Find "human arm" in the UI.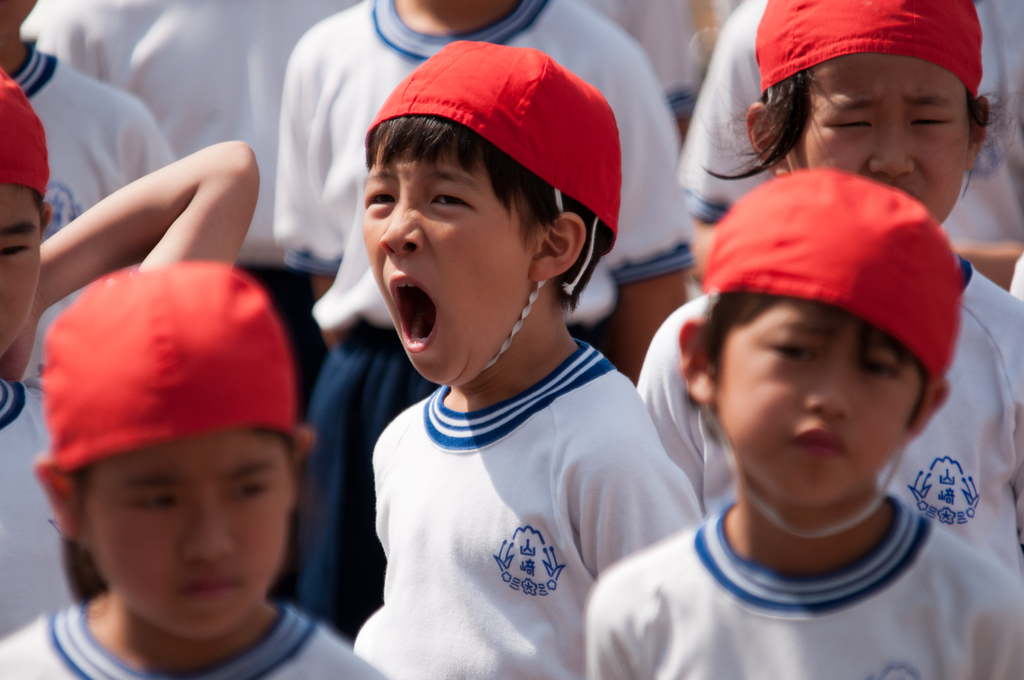
UI element at 74,127,268,290.
